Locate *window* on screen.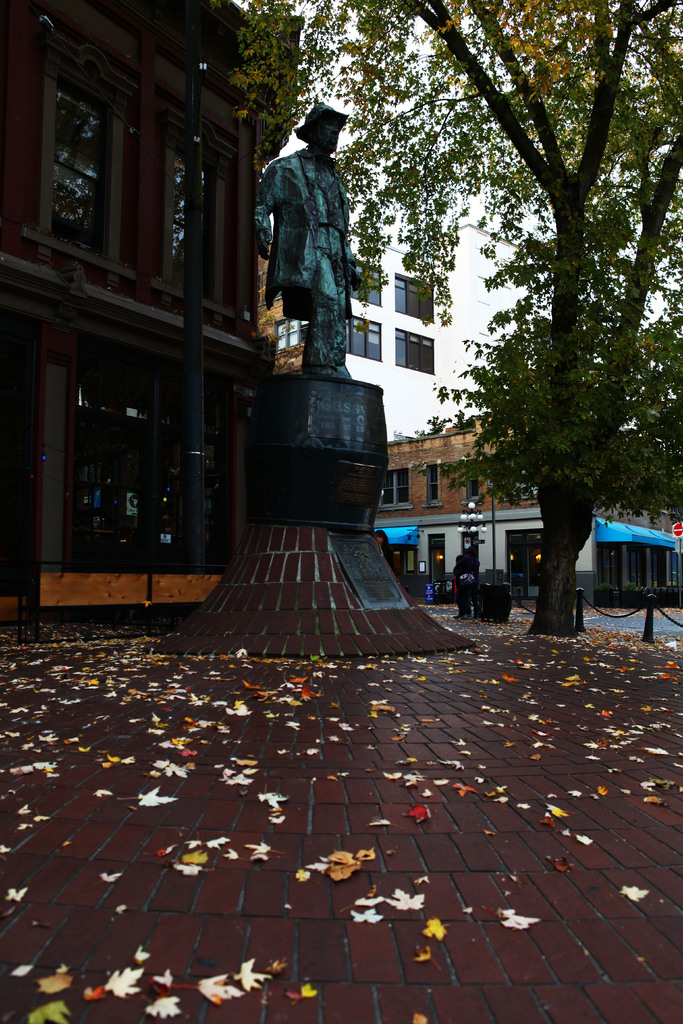
On screen at l=388, t=468, r=411, b=505.
